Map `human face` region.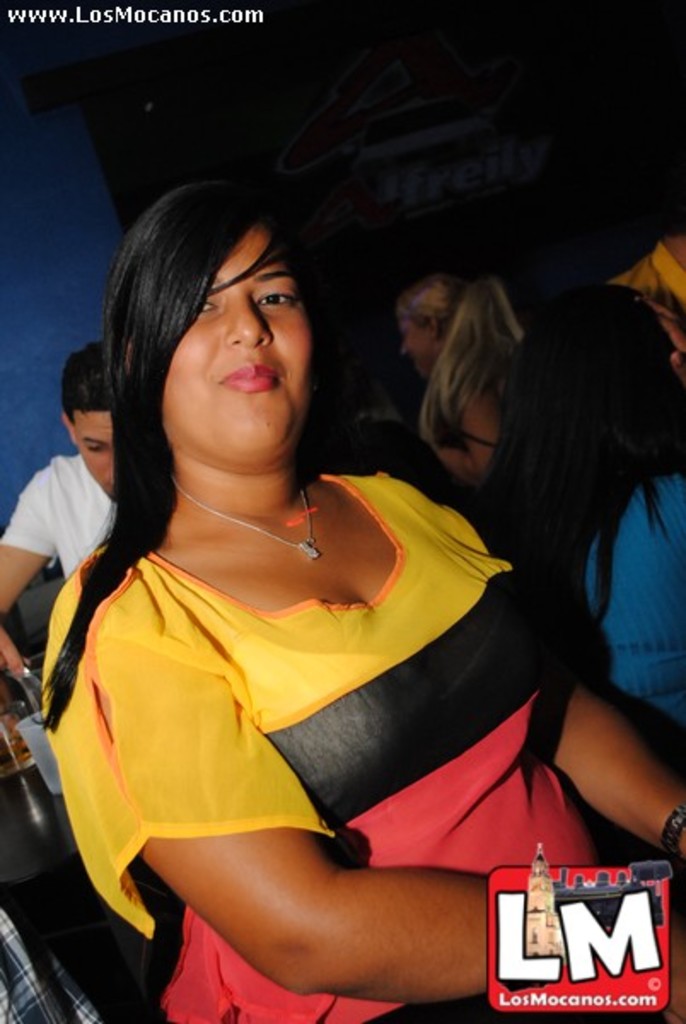
Mapped to bbox(396, 316, 427, 374).
